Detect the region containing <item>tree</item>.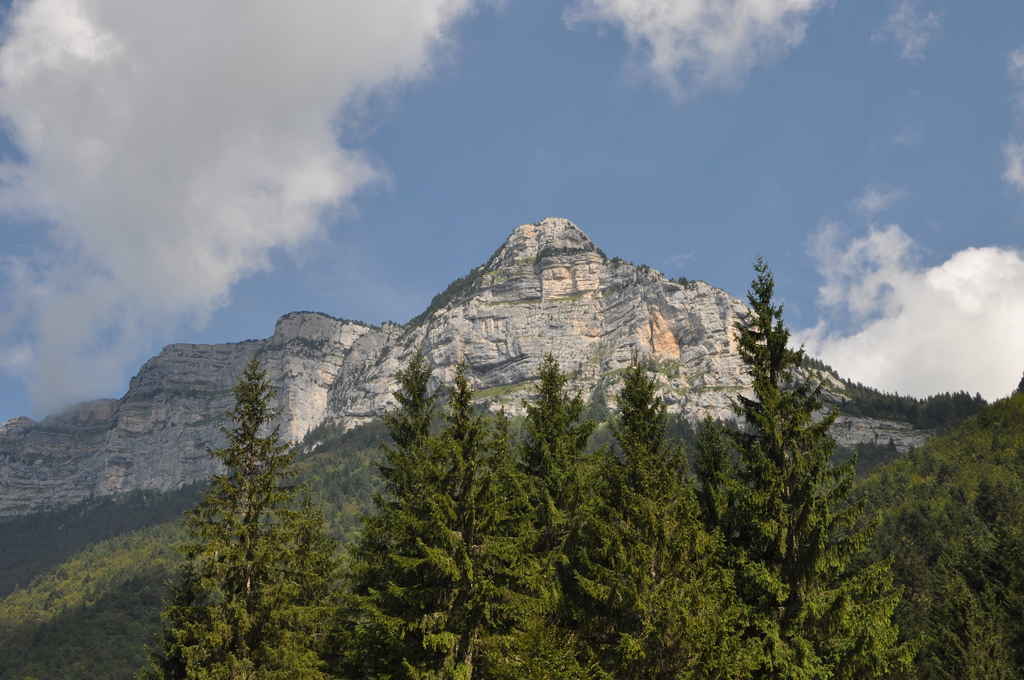
rect(512, 351, 599, 610).
